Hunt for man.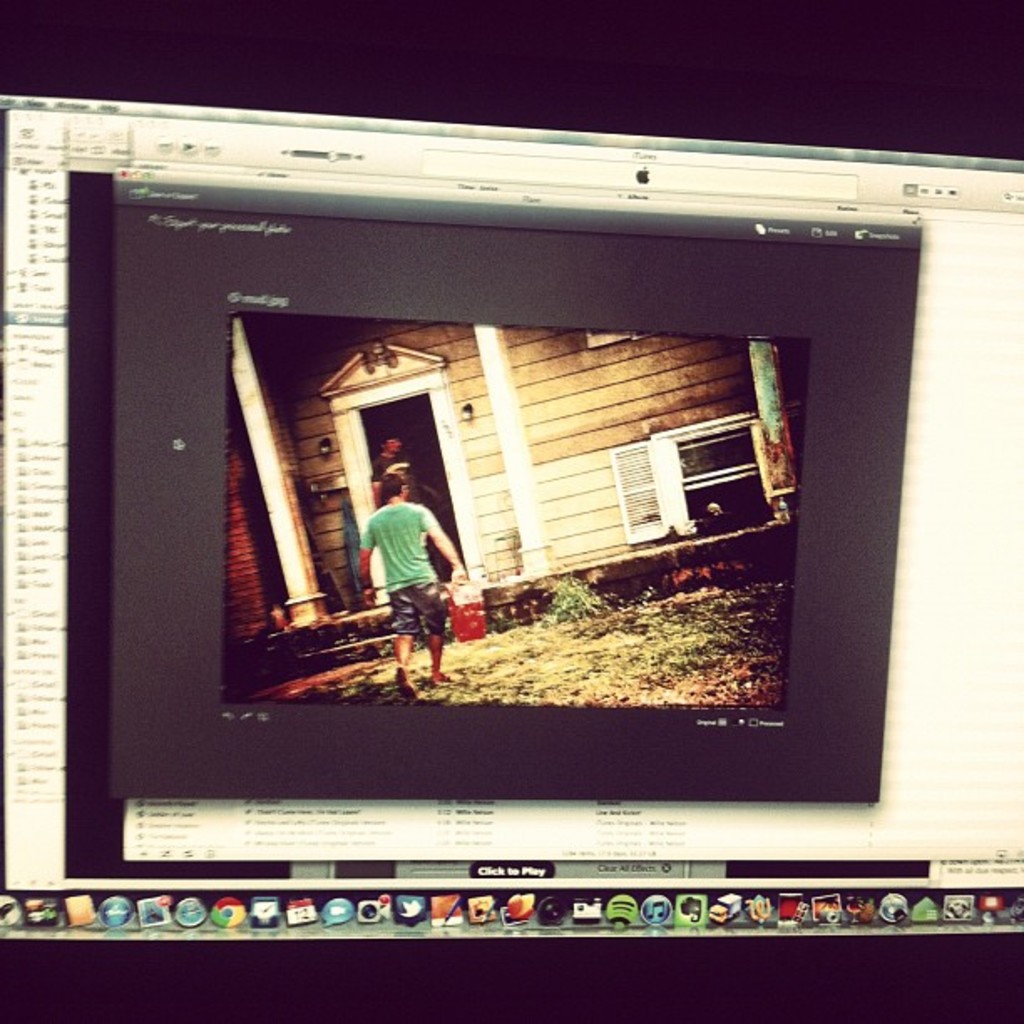
Hunted down at {"left": 351, "top": 388, "right": 472, "bottom": 679}.
